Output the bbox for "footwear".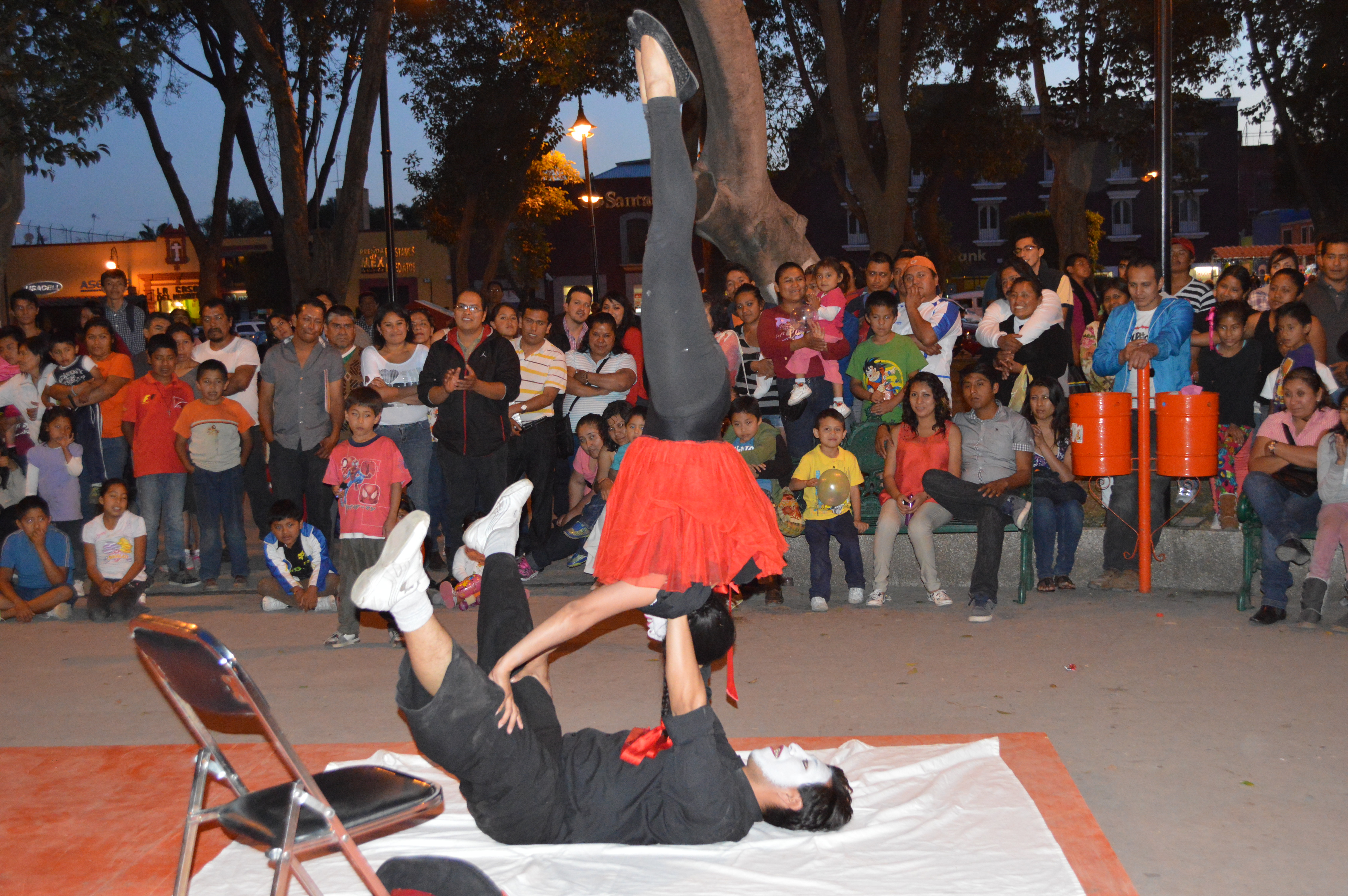
{"x1": 138, "y1": 143, "x2": 159, "y2": 166}.
